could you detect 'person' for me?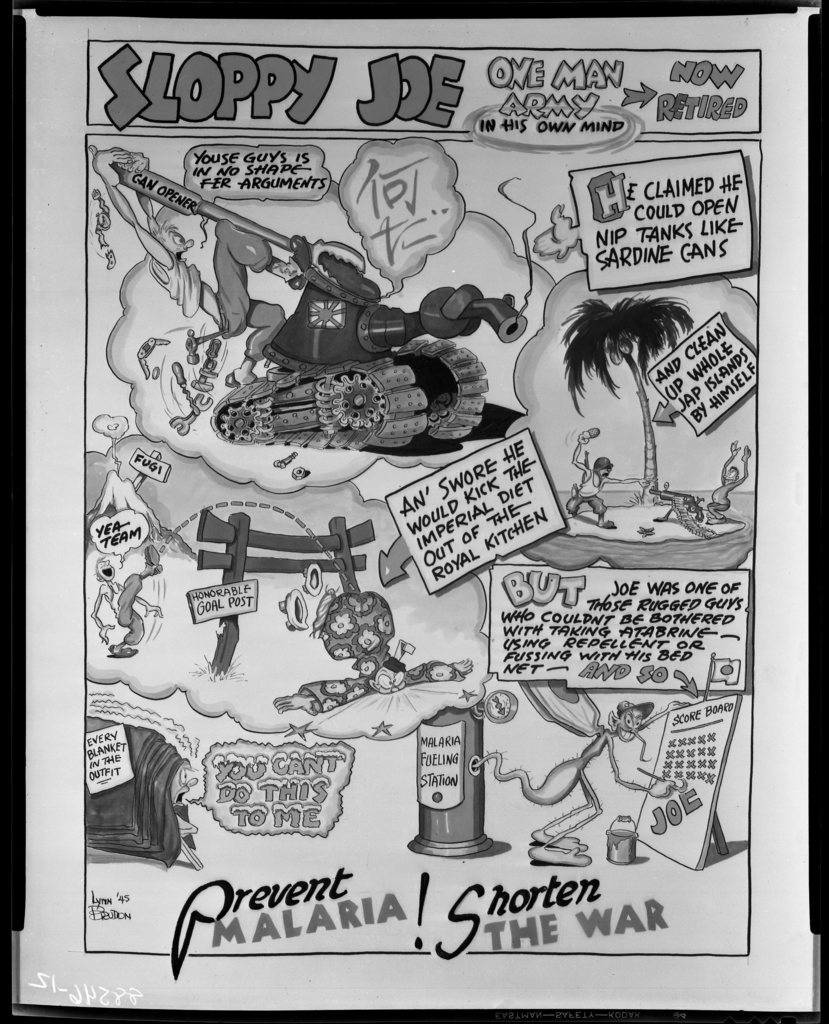
Detection result: 170:765:200:872.
